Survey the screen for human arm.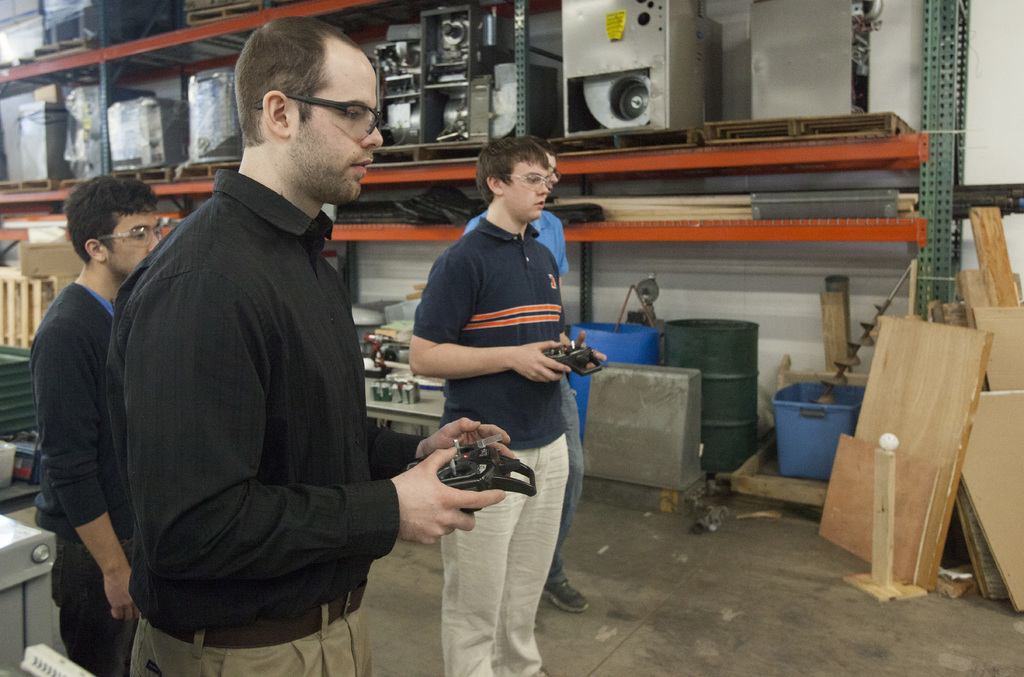
Survey found: (407, 248, 575, 391).
